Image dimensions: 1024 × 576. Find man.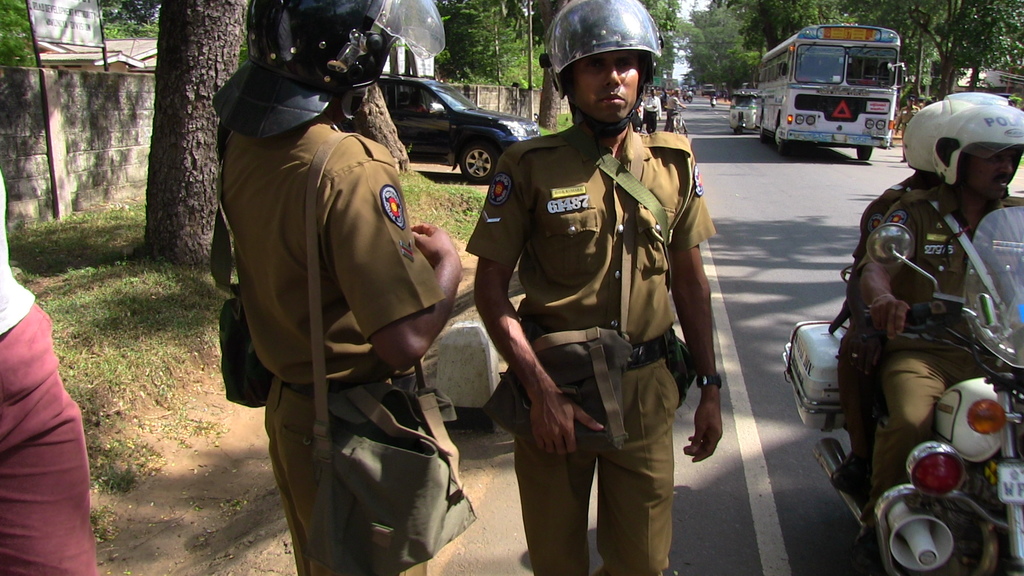
rect(644, 86, 661, 132).
